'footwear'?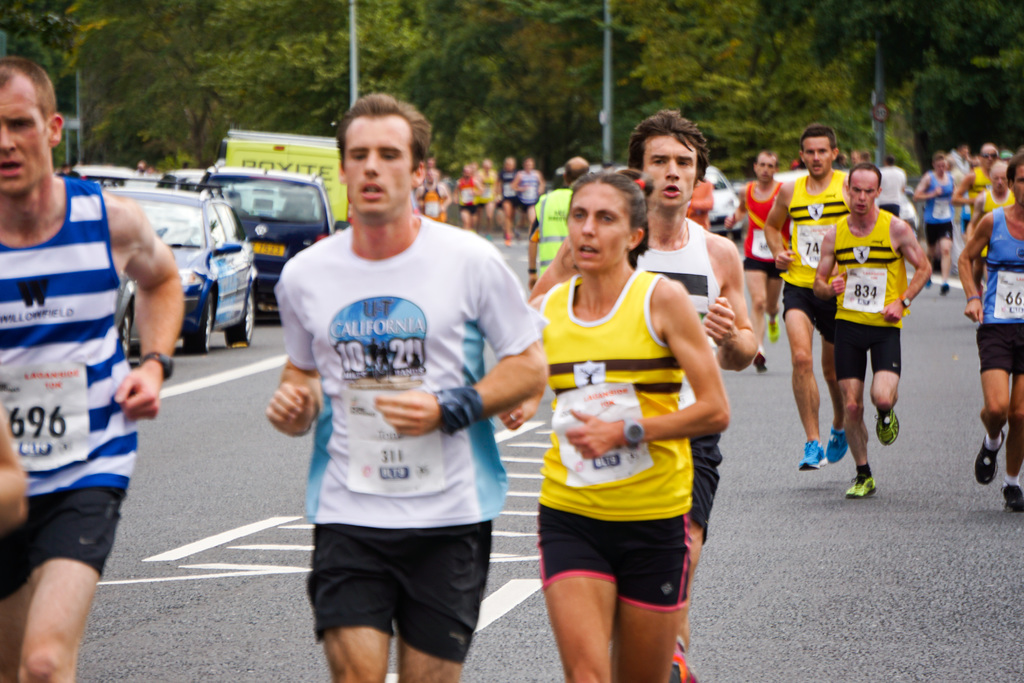
(left=483, top=233, right=490, bottom=240)
